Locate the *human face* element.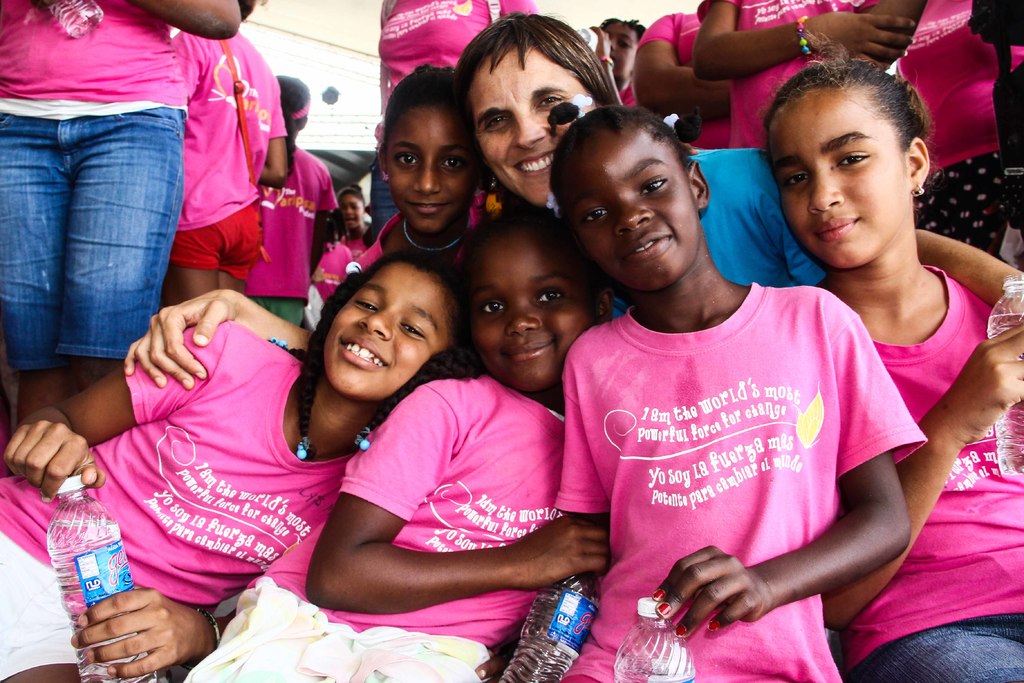
Element bbox: [472, 238, 595, 396].
